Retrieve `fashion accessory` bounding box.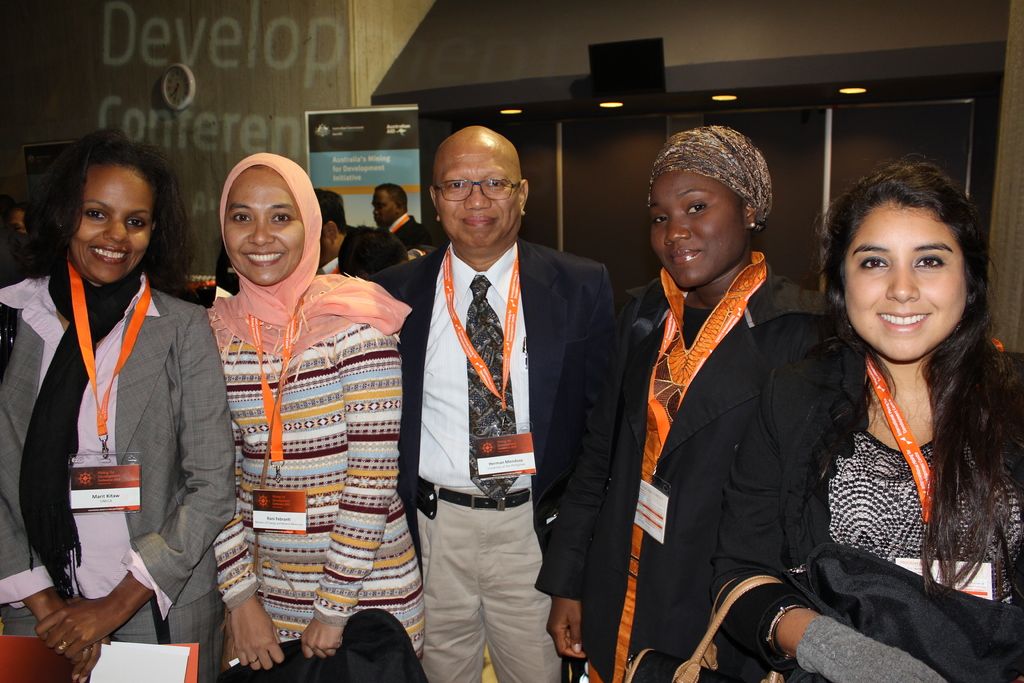
Bounding box: rect(392, 217, 410, 234).
